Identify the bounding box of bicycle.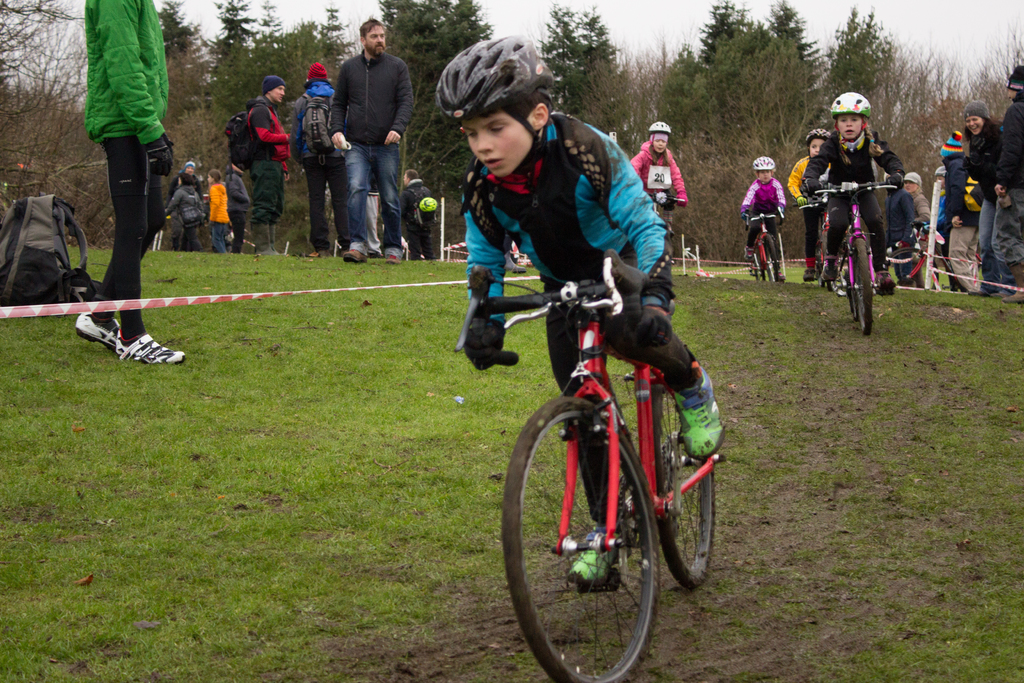
648, 186, 685, 215.
